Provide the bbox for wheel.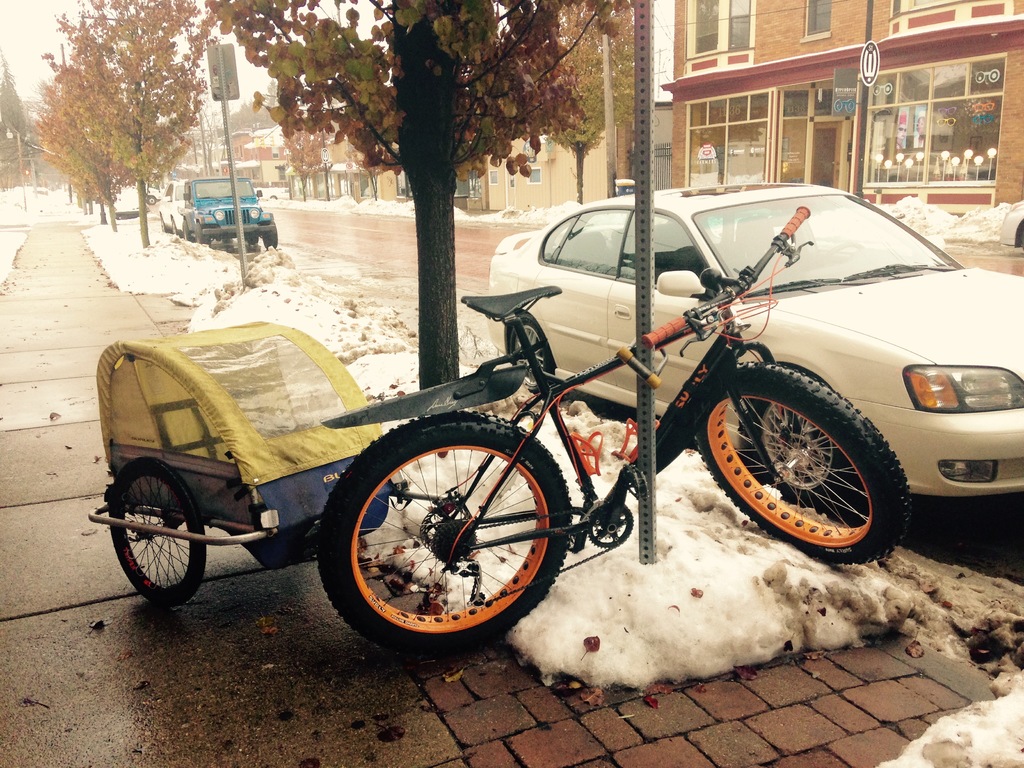
pyautogui.locateOnScreen(509, 314, 551, 393).
